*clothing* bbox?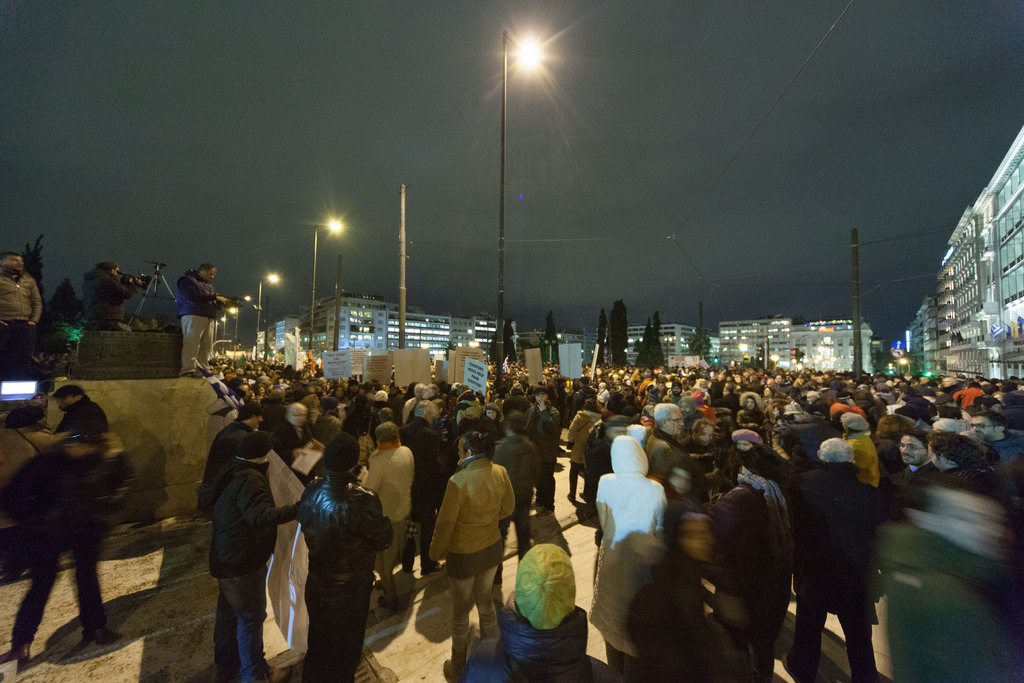
Rect(396, 415, 432, 557)
